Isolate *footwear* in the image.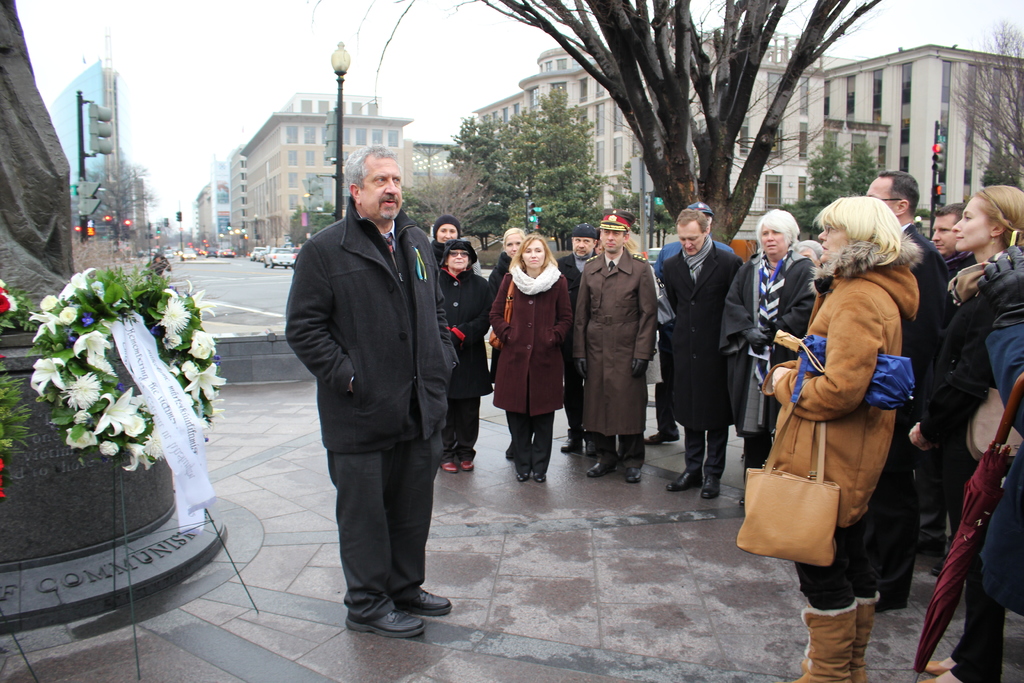
Isolated region: left=504, top=445, right=515, bottom=457.
